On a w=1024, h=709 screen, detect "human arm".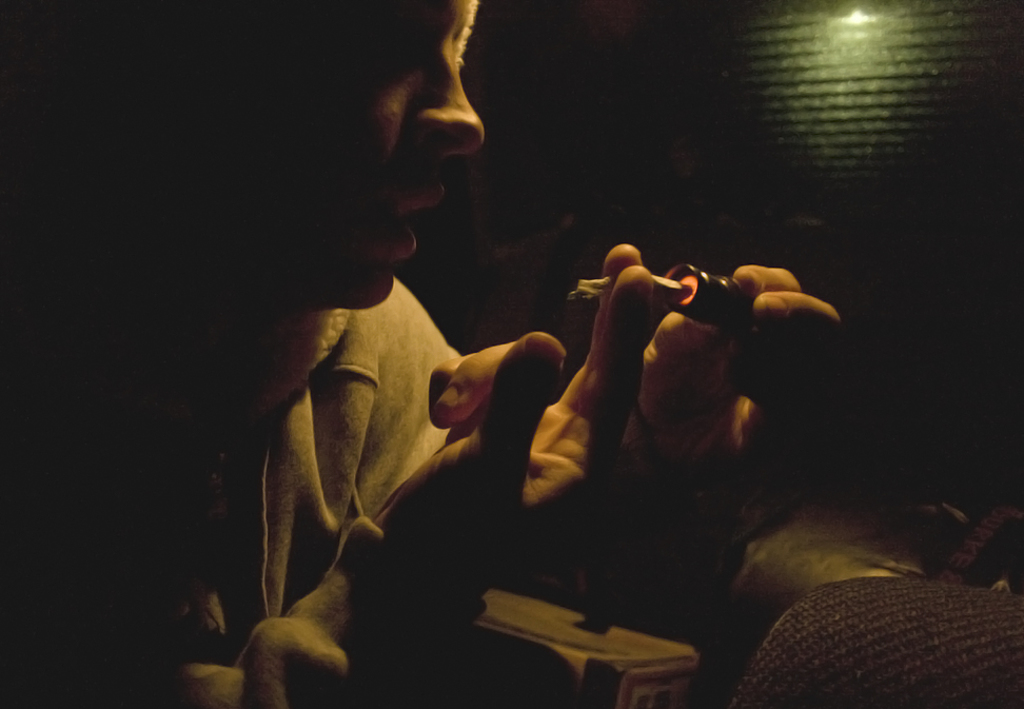
(173, 239, 840, 708).
